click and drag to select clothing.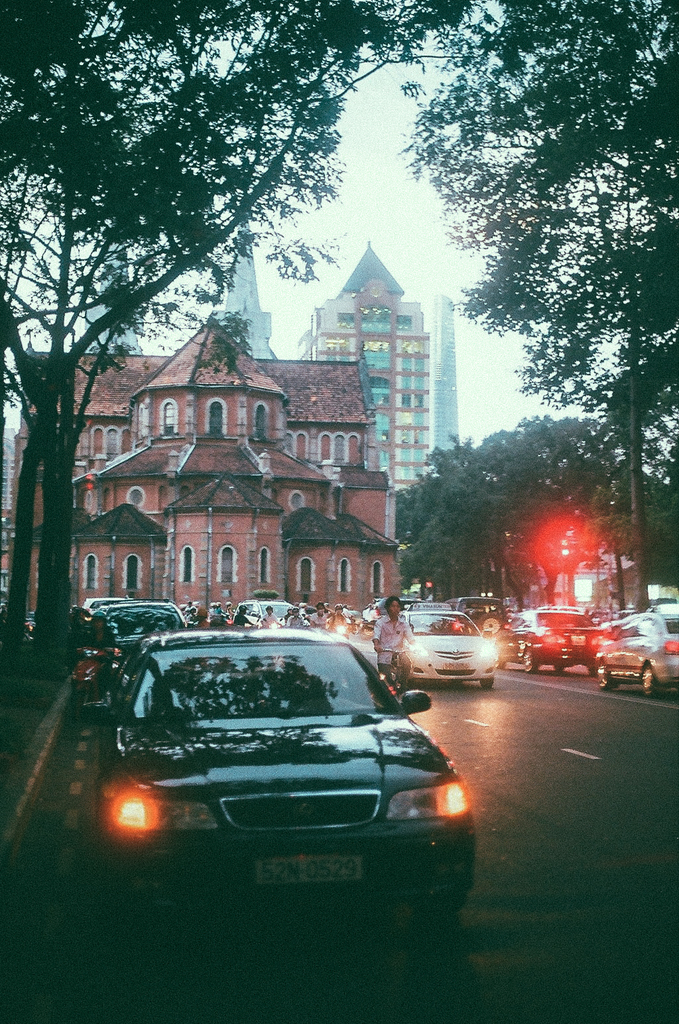
Selection: (382,607,415,670).
